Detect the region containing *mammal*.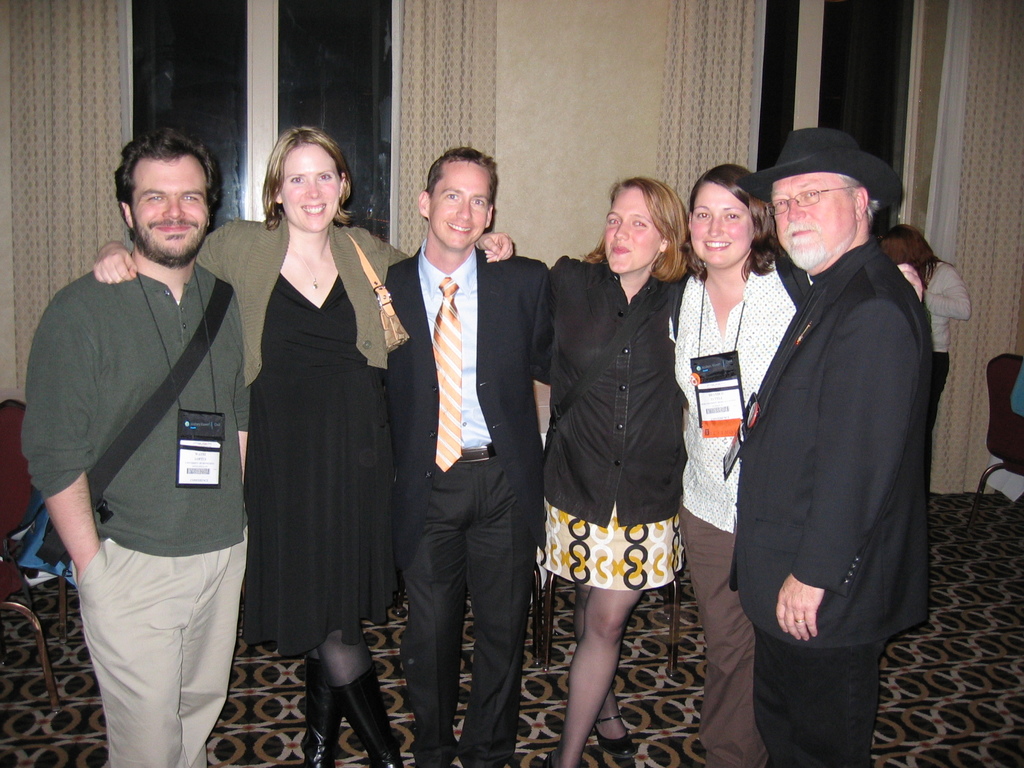
bbox(881, 221, 972, 403).
